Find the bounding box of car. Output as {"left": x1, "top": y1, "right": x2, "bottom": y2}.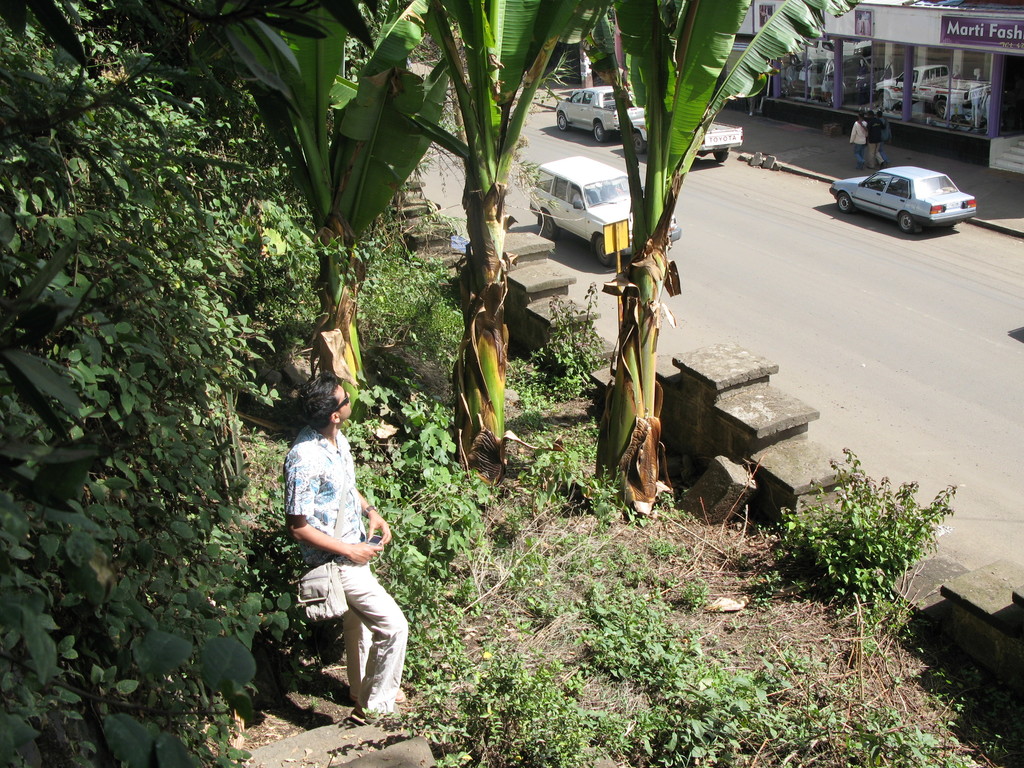
{"left": 526, "top": 155, "right": 685, "bottom": 270}.
